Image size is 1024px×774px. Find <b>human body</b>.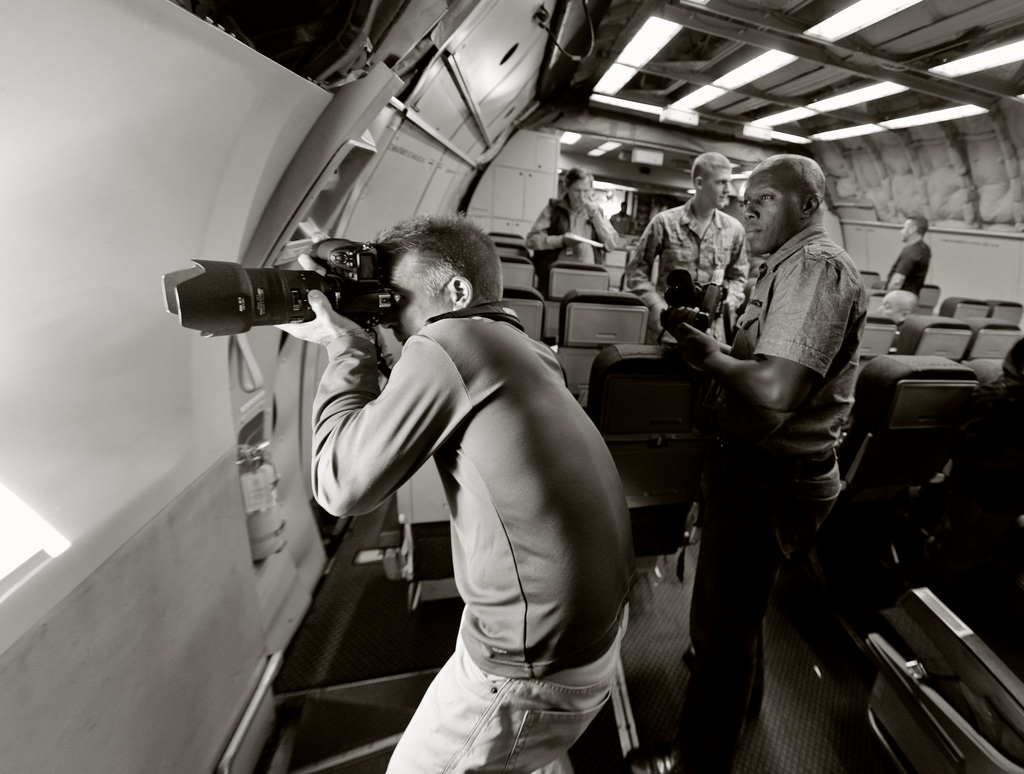
{"left": 883, "top": 218, "right": 927, "bottom": 287}.
